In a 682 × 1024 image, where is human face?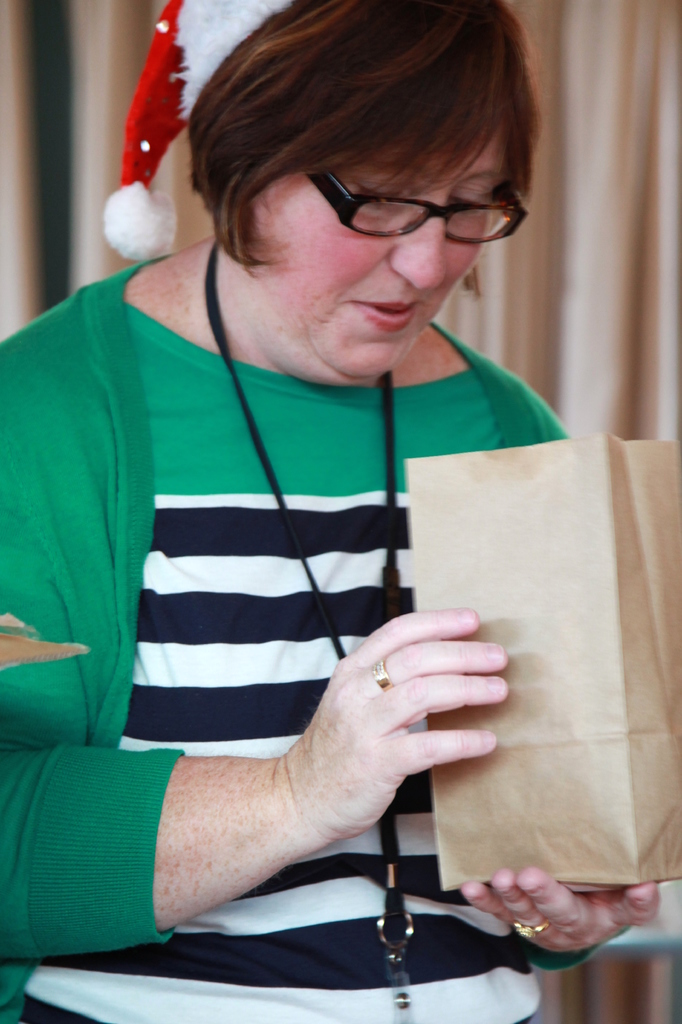
x1=268, y1=122, x2=525, y2=374.
